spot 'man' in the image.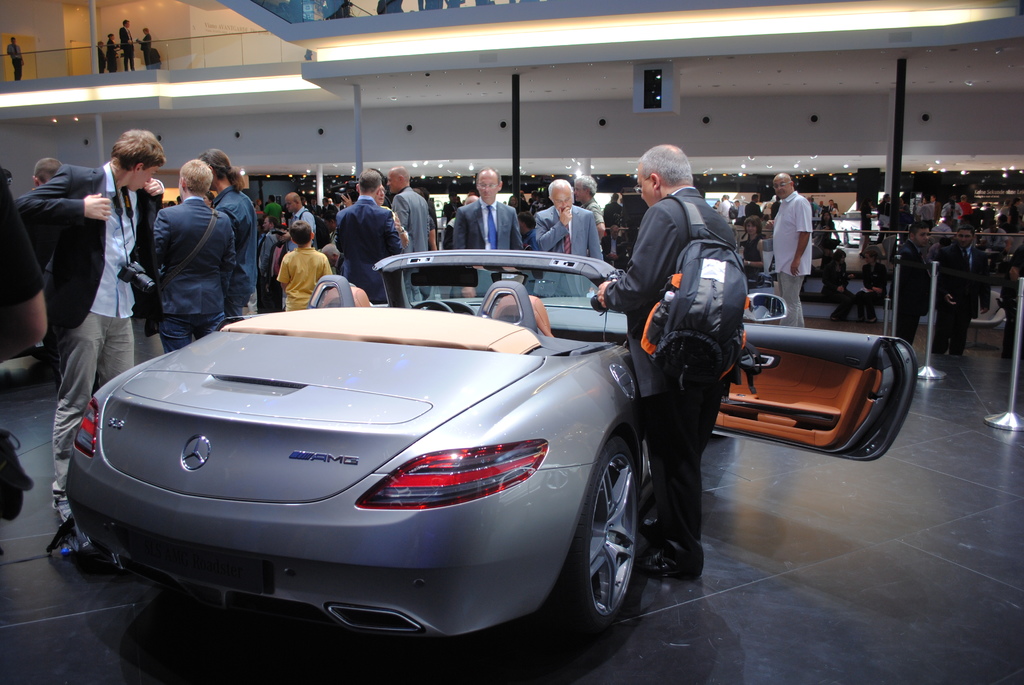
'man' found at (left=97, top=42, right=108, bottom=76).
